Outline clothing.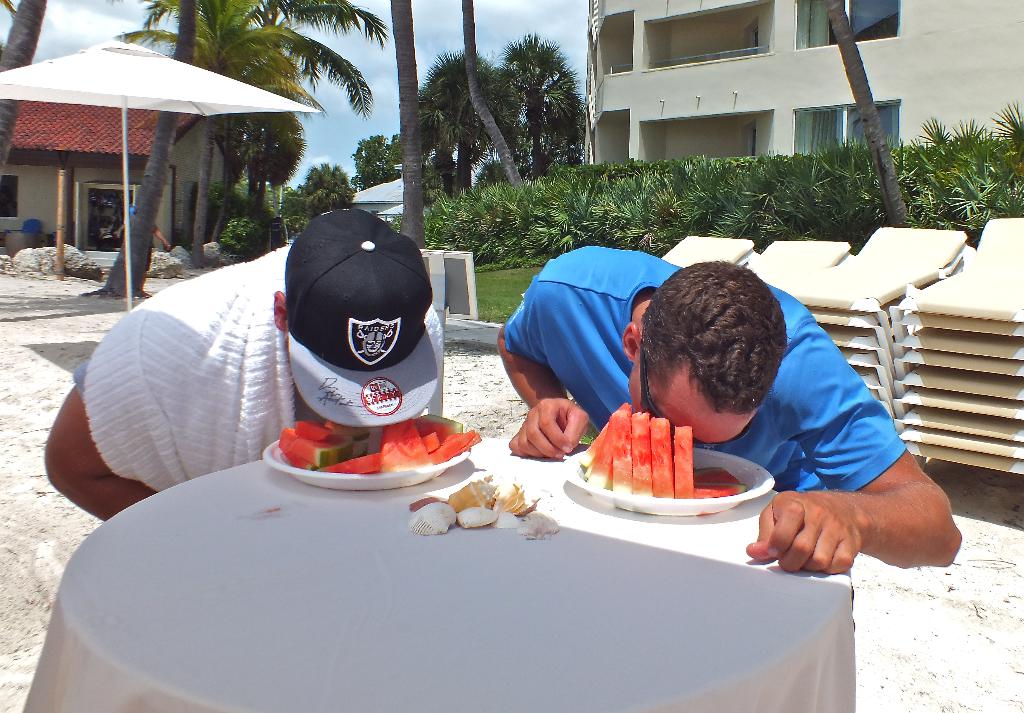
Outline: x1=72 y1=244 x2=449 y2=486.
